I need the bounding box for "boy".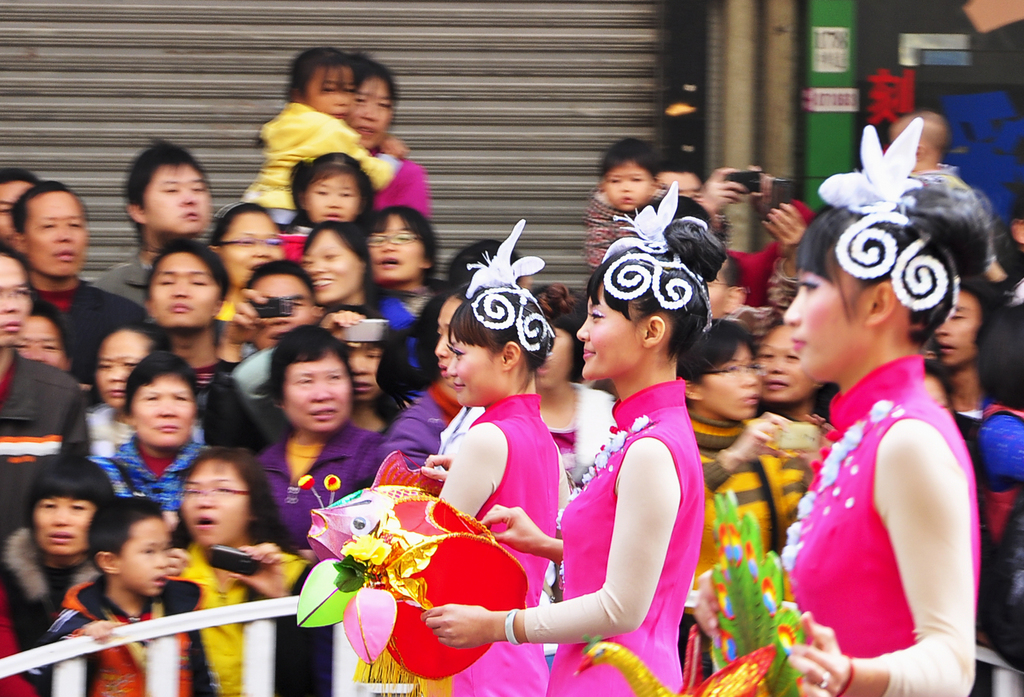
Here it is: bbox=(56, 498, 213, 696).
